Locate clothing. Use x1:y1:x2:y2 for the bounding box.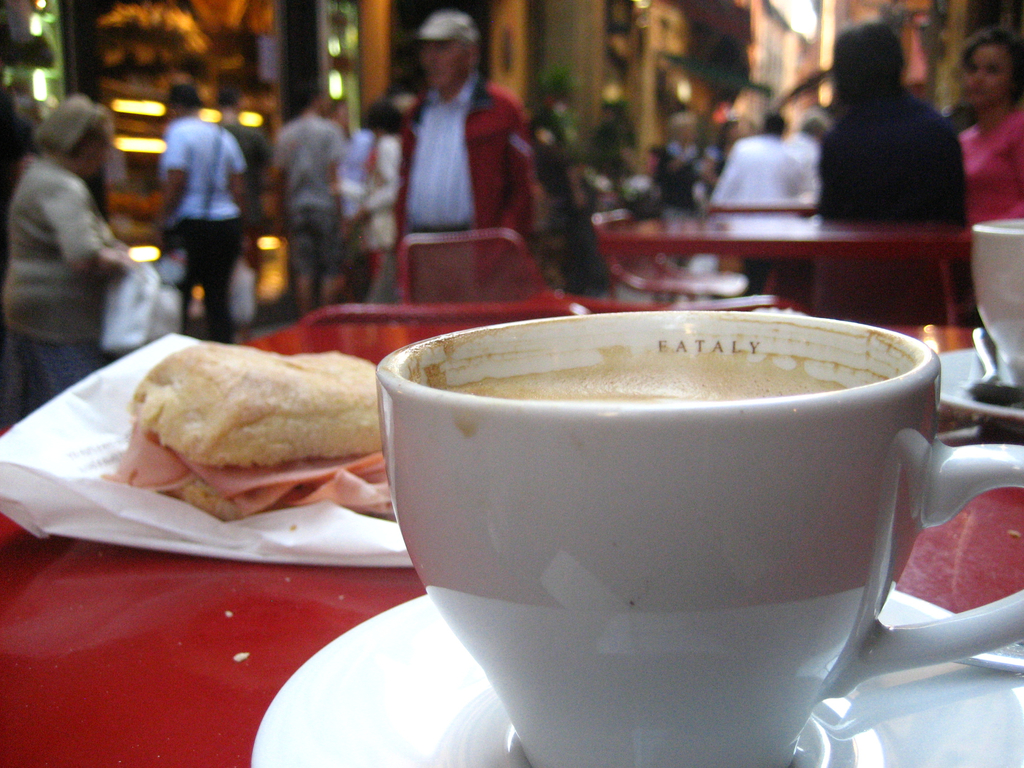
0:163:118:344.
